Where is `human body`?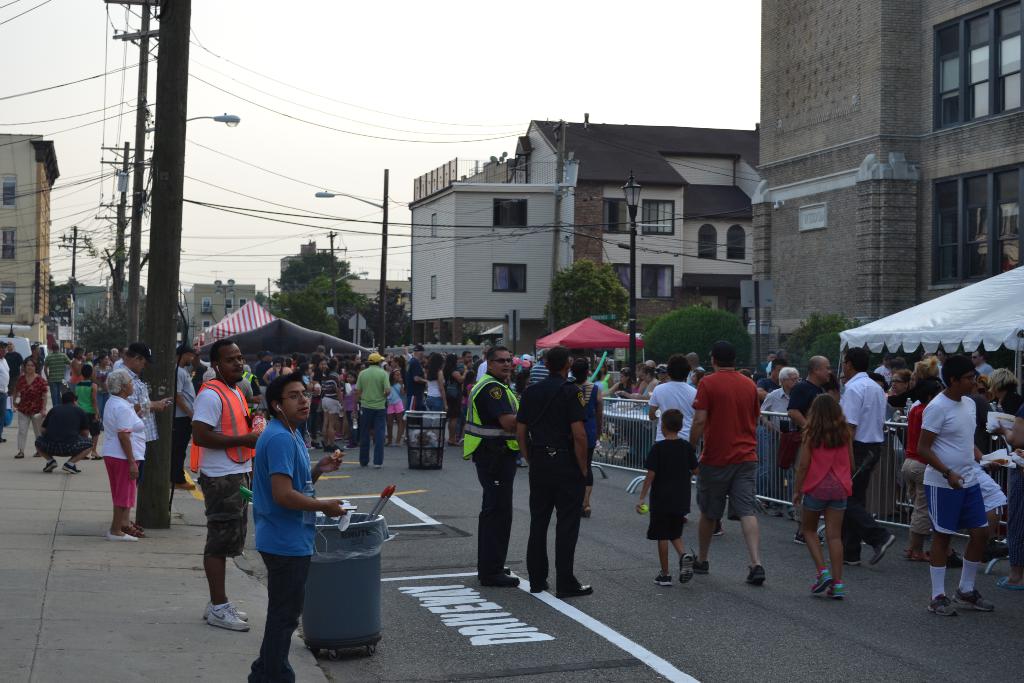
175,363,198,488.
